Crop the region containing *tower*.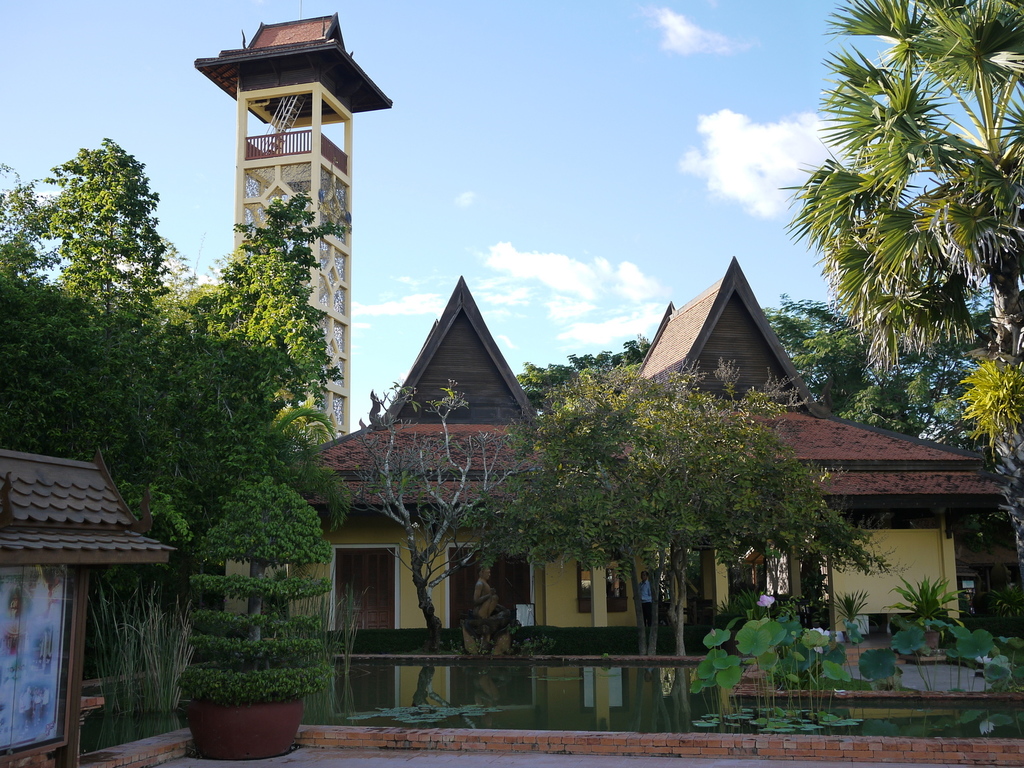
Crop region: {"left": 191, "top": 6, "right": 394, "bottom": 446}.
